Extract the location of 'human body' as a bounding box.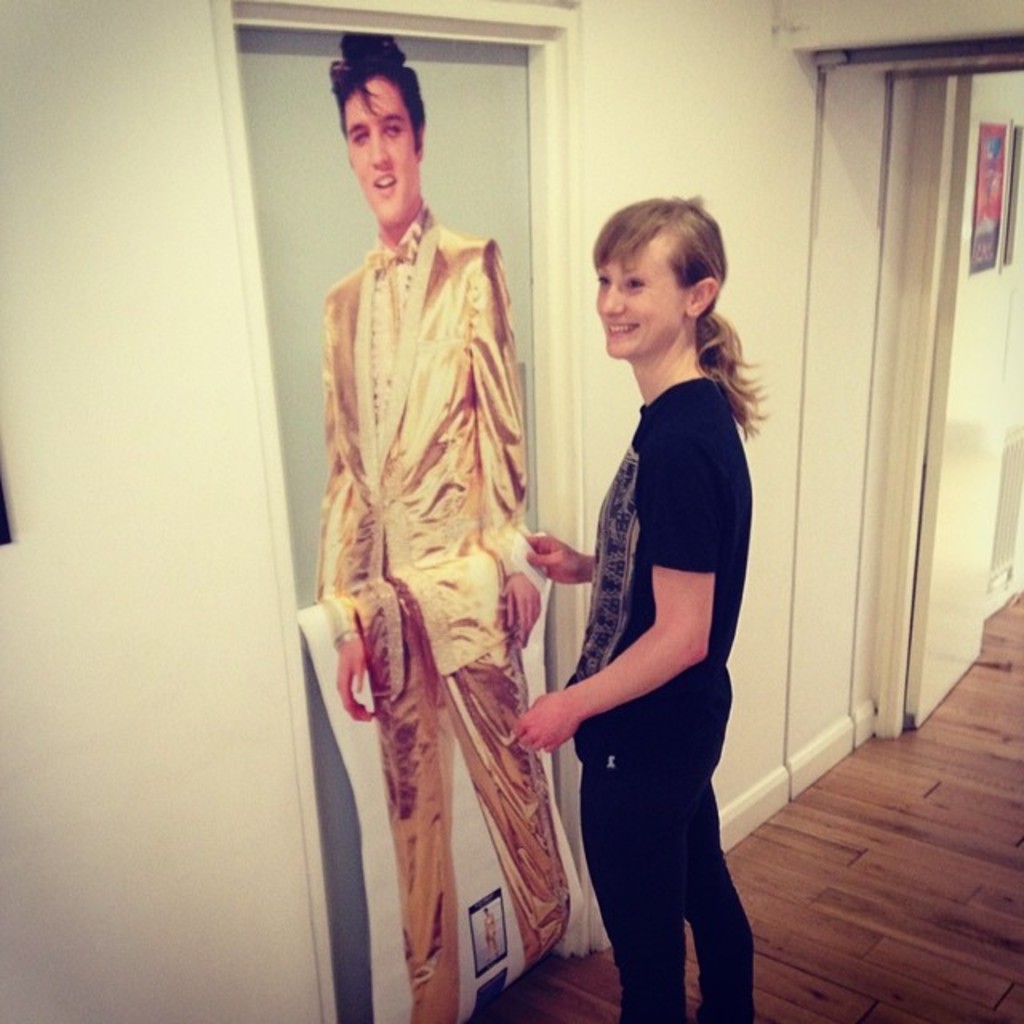
l=538, t=218, r=741, b=1023.
